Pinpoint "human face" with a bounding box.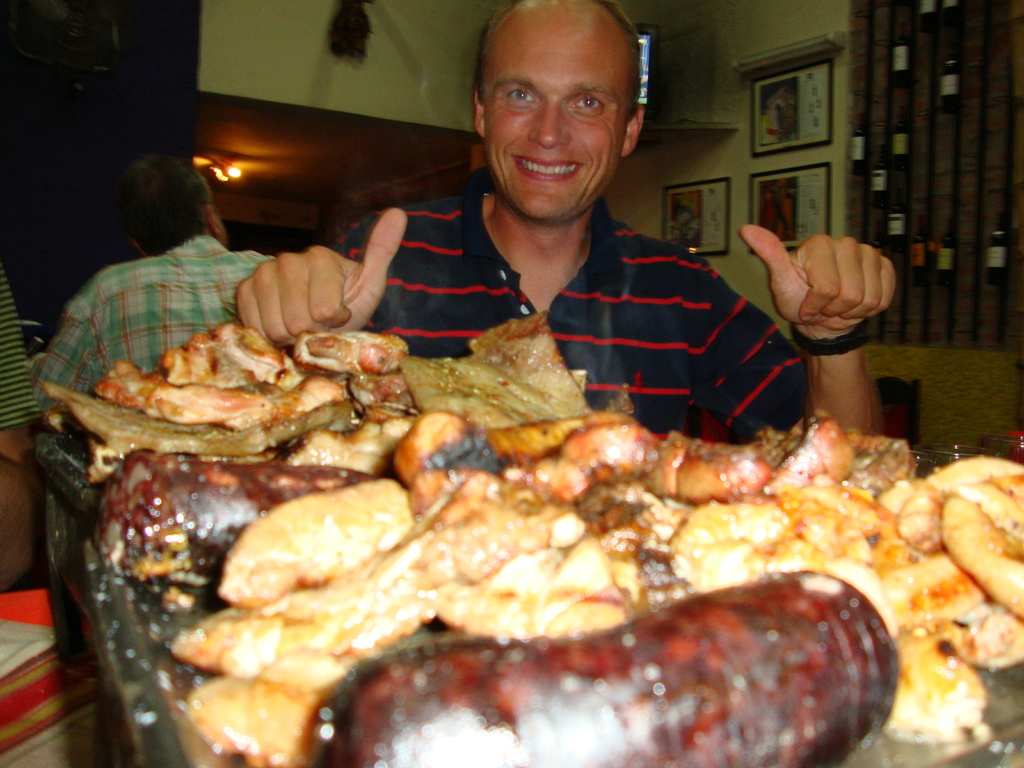
[484,0,623,216].
